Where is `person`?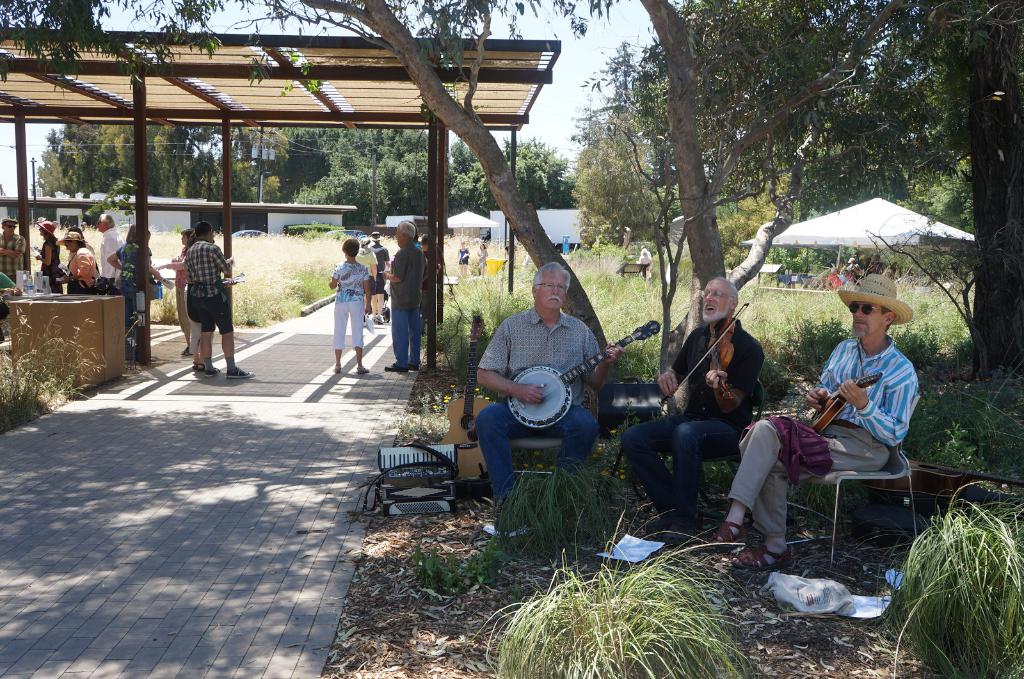
box(68, 227, 98, 254).
